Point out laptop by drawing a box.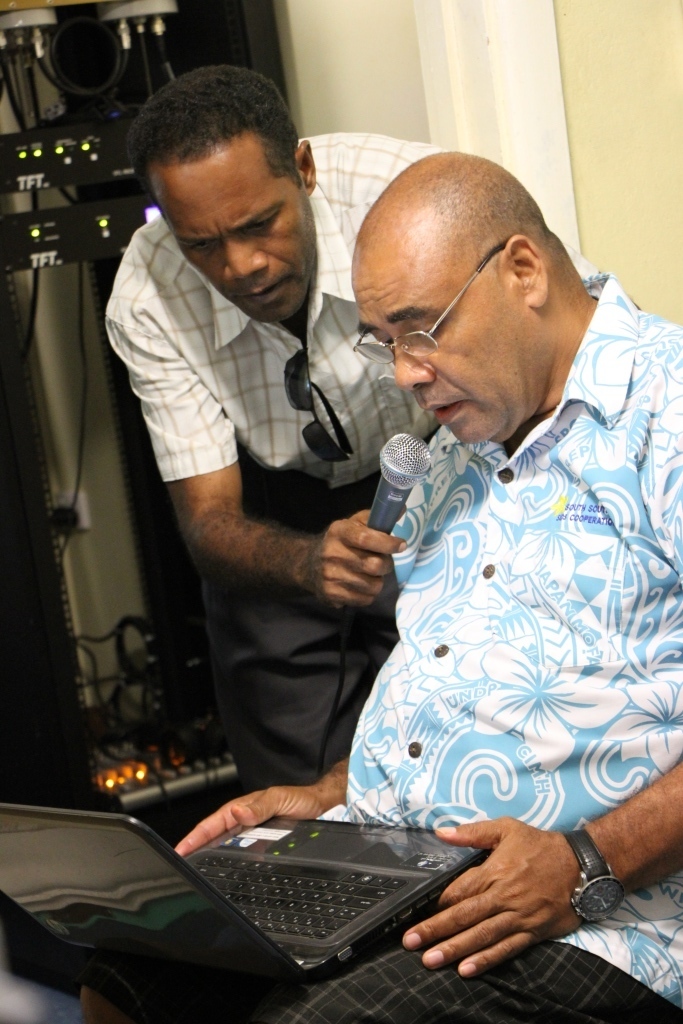
select_region(96, 770, 523, 986).
